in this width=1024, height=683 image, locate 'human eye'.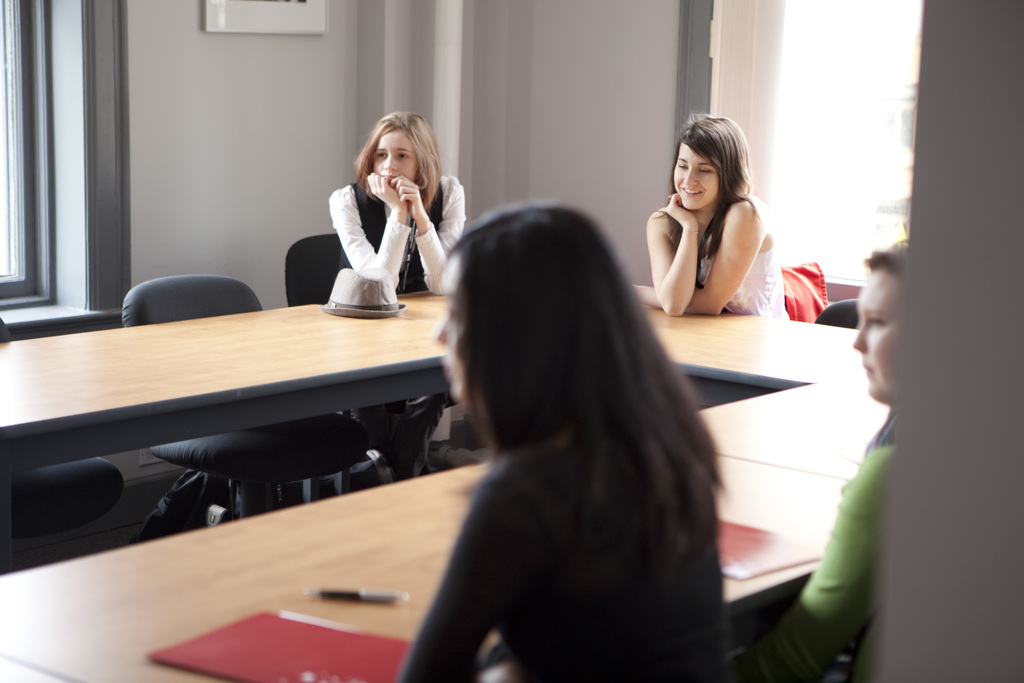
Bounding box: (left=372, top=147, right=388, bottom=160).
